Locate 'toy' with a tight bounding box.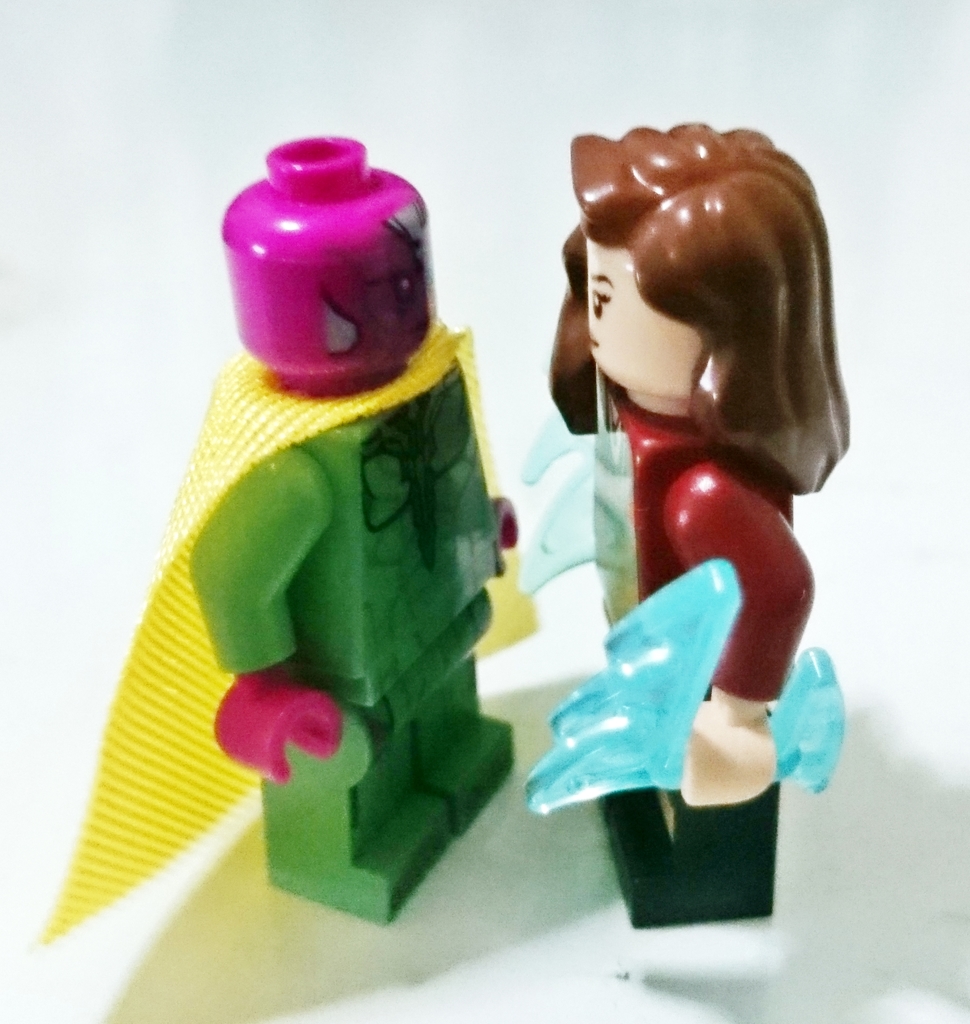
<region>40, 131, 537, 944</region>.
